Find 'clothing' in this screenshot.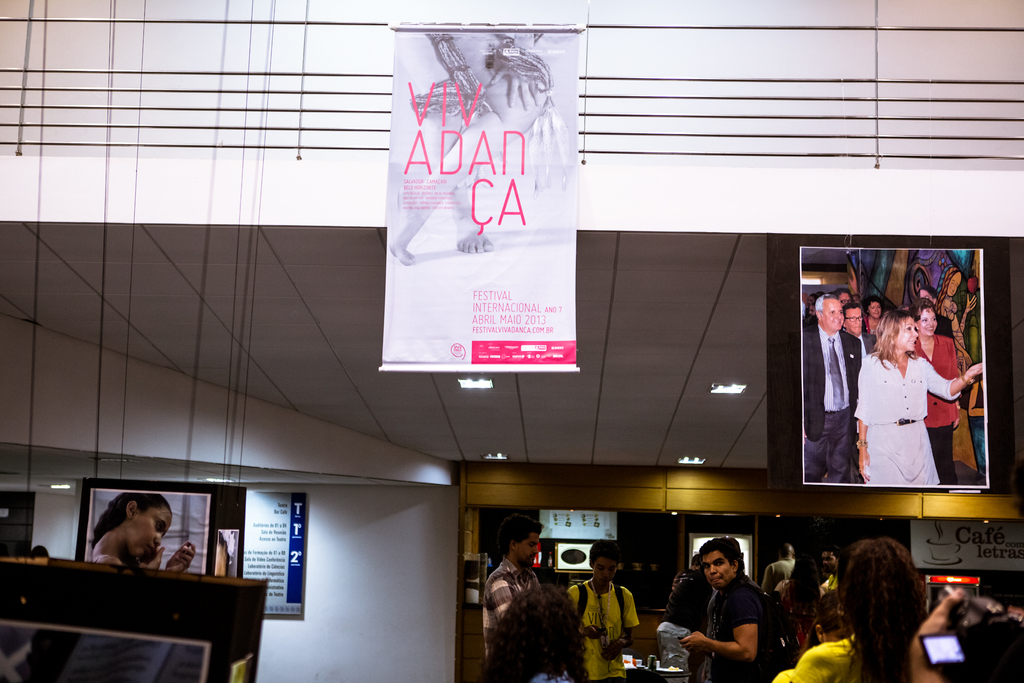
The bounding box for 'clothing' is select_region(656, 571, 703, 682).
